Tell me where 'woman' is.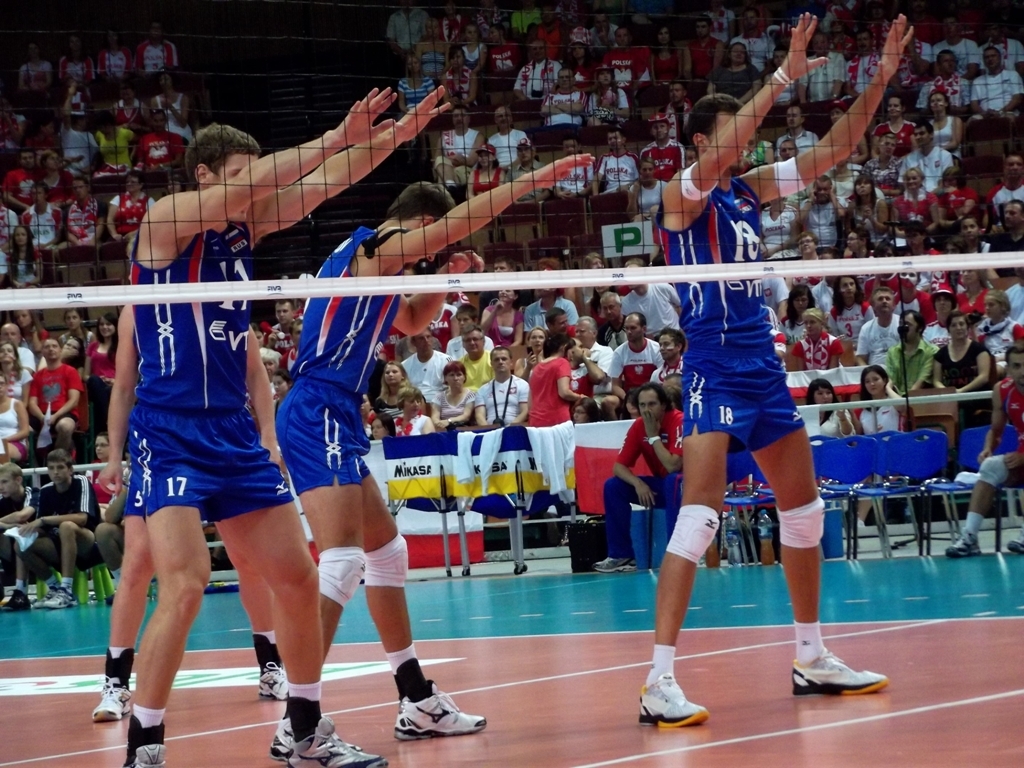
'woman' is at box=[0, 373, 38, 463].
